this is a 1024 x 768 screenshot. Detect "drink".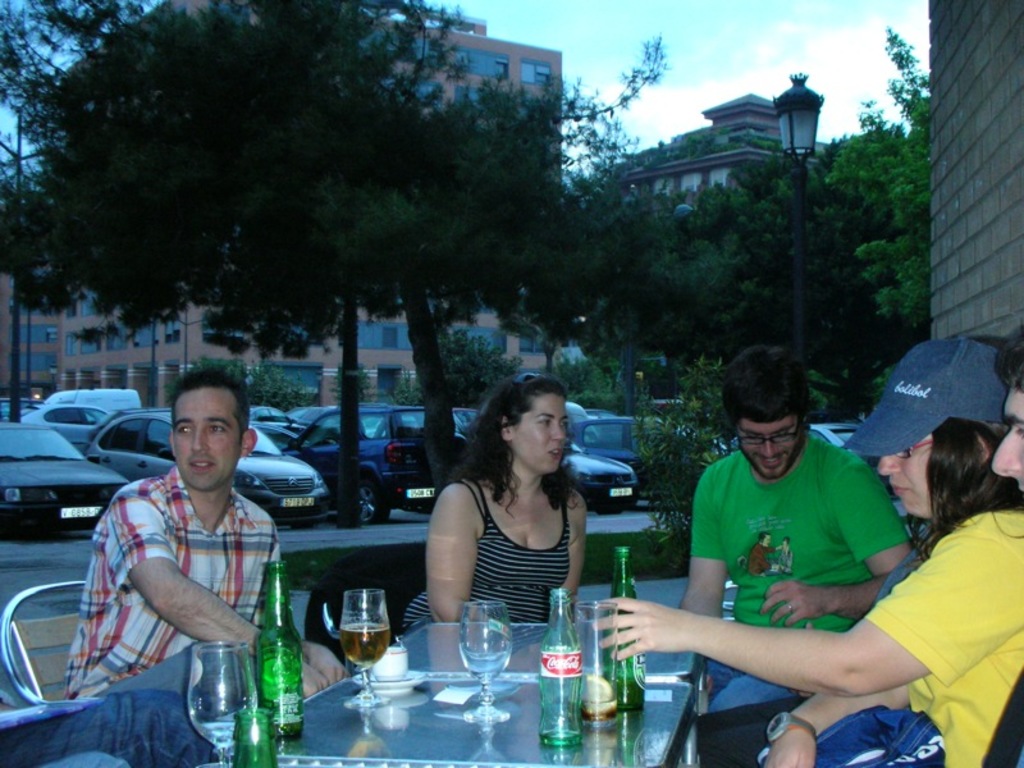
box=[234, 557, 293, 744].
